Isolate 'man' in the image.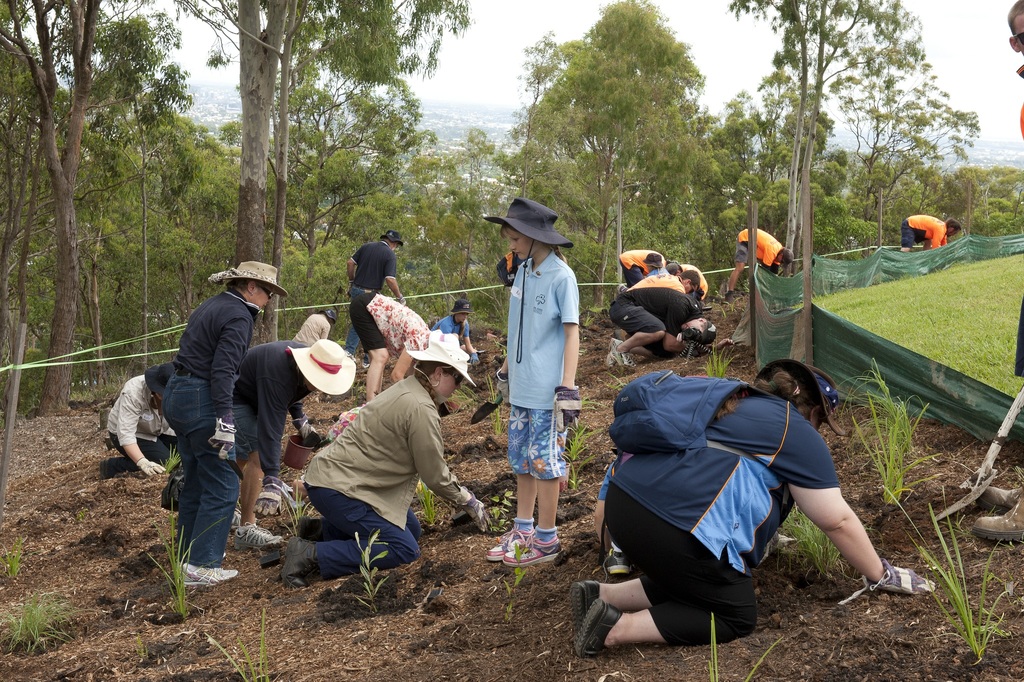
Isolated region: crop(724, 226, 795, 303).
